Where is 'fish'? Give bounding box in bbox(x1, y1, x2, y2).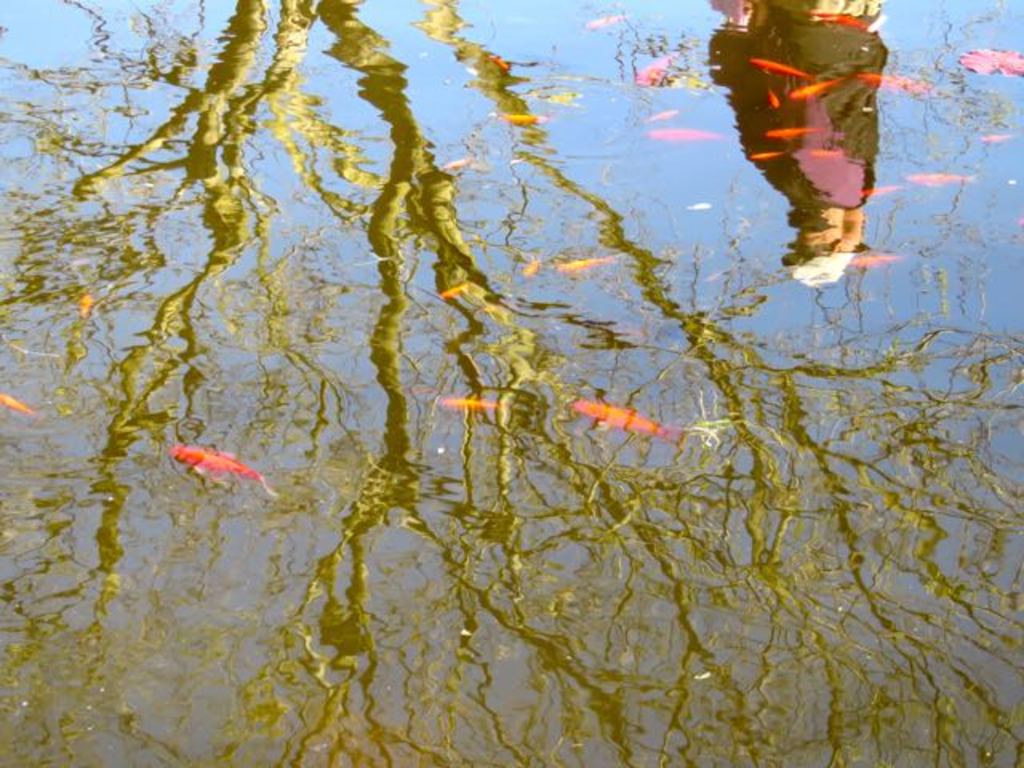
bbox(955, 45, 1022, 77).
